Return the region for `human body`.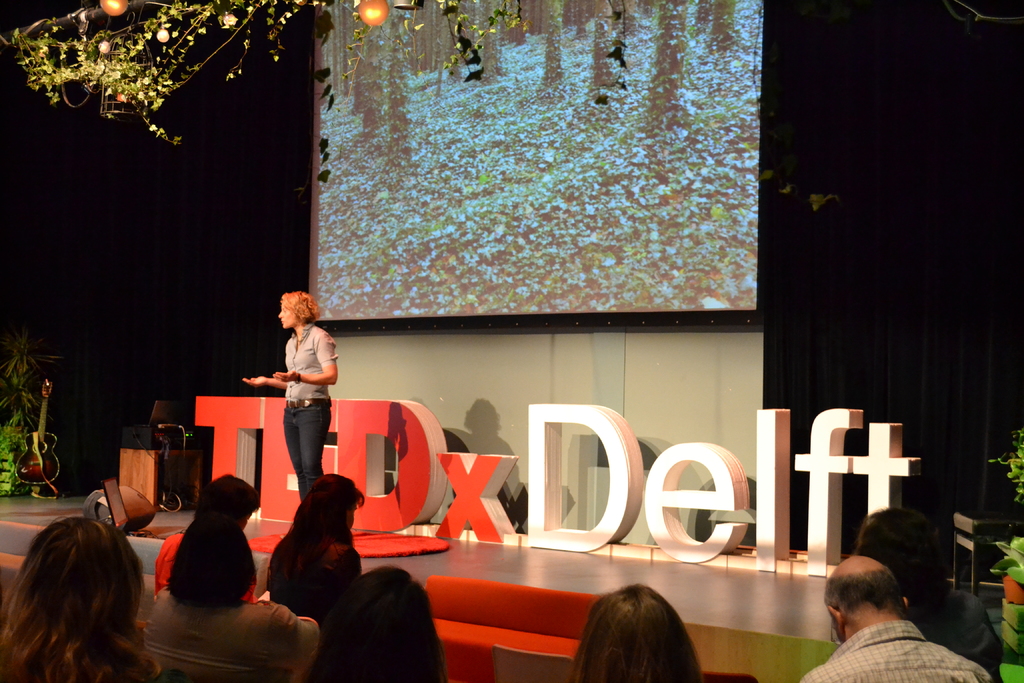
0,516,164,682.
